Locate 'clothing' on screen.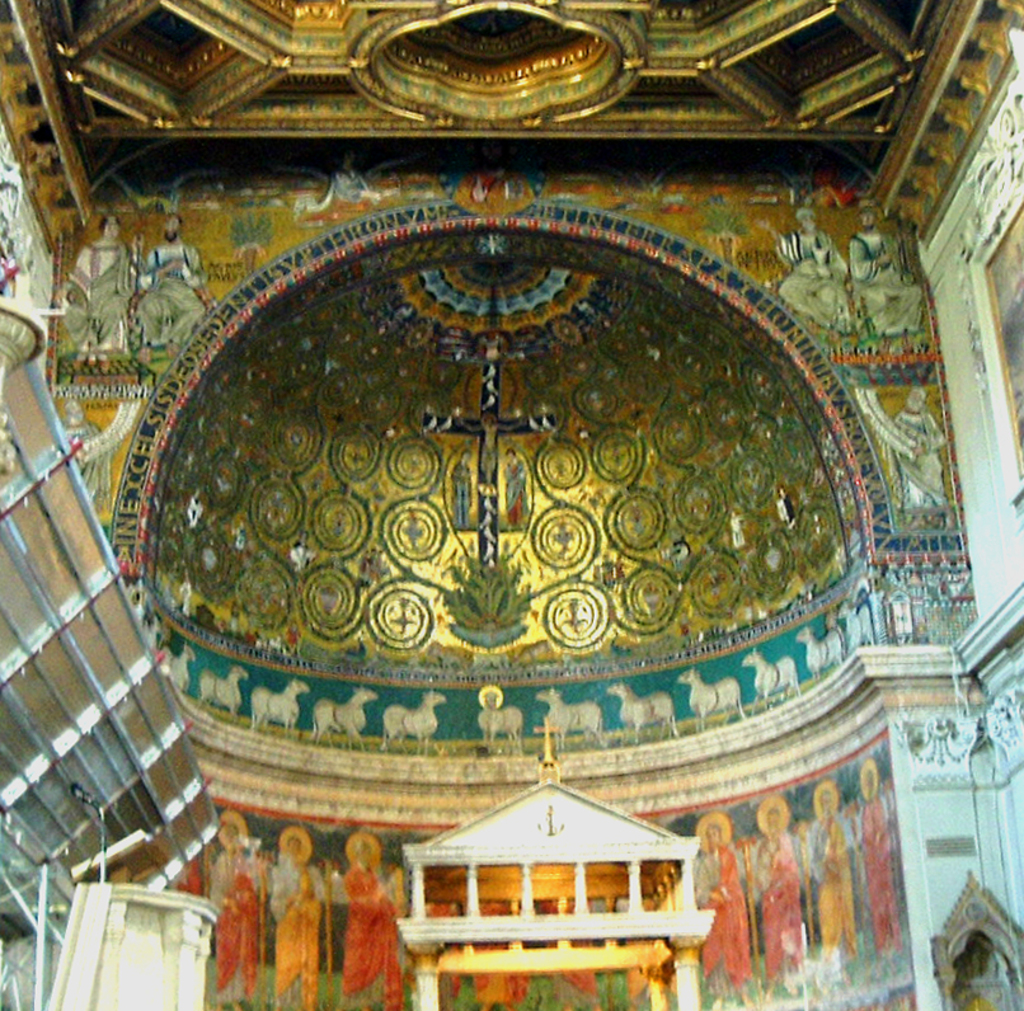
On screen at (left=206, top=846, right=260, bottom=1000).
